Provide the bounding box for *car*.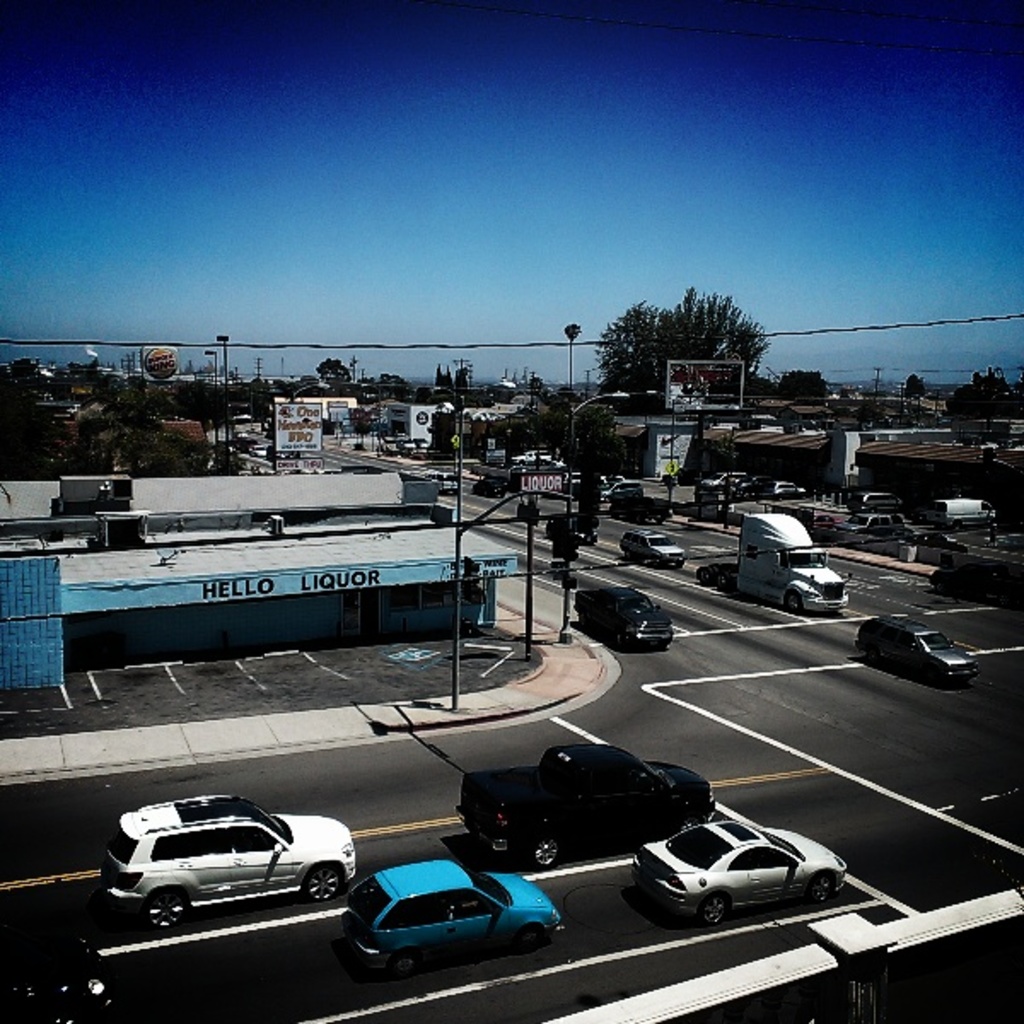
l=2, t=934, r=114, b=1022.
